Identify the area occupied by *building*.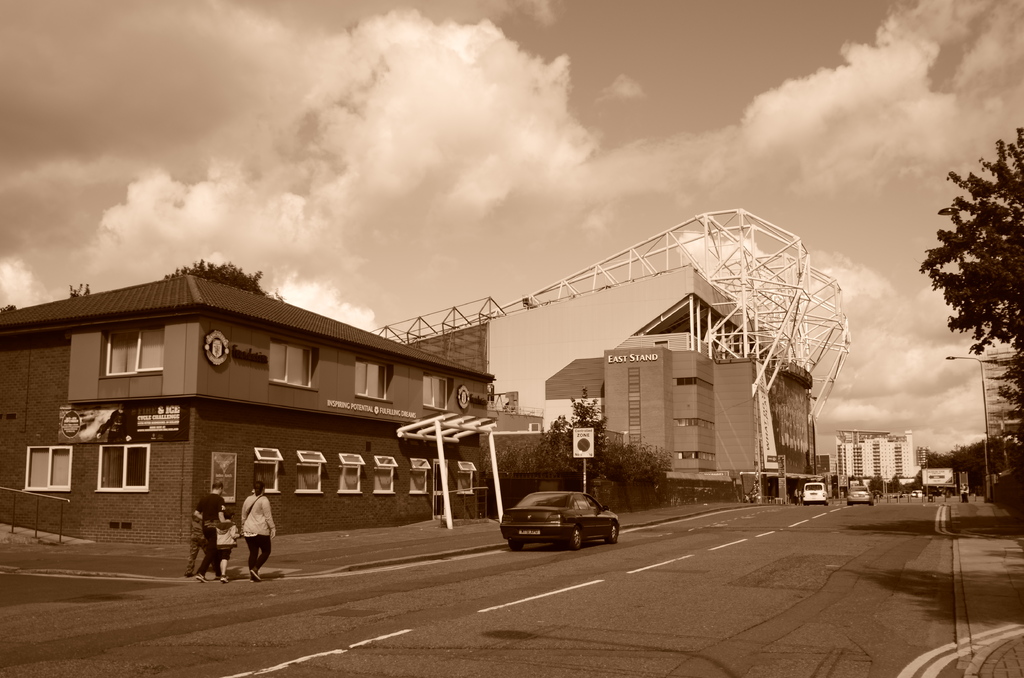
Area: [left=0, top=270, right=497, bottom=554].
